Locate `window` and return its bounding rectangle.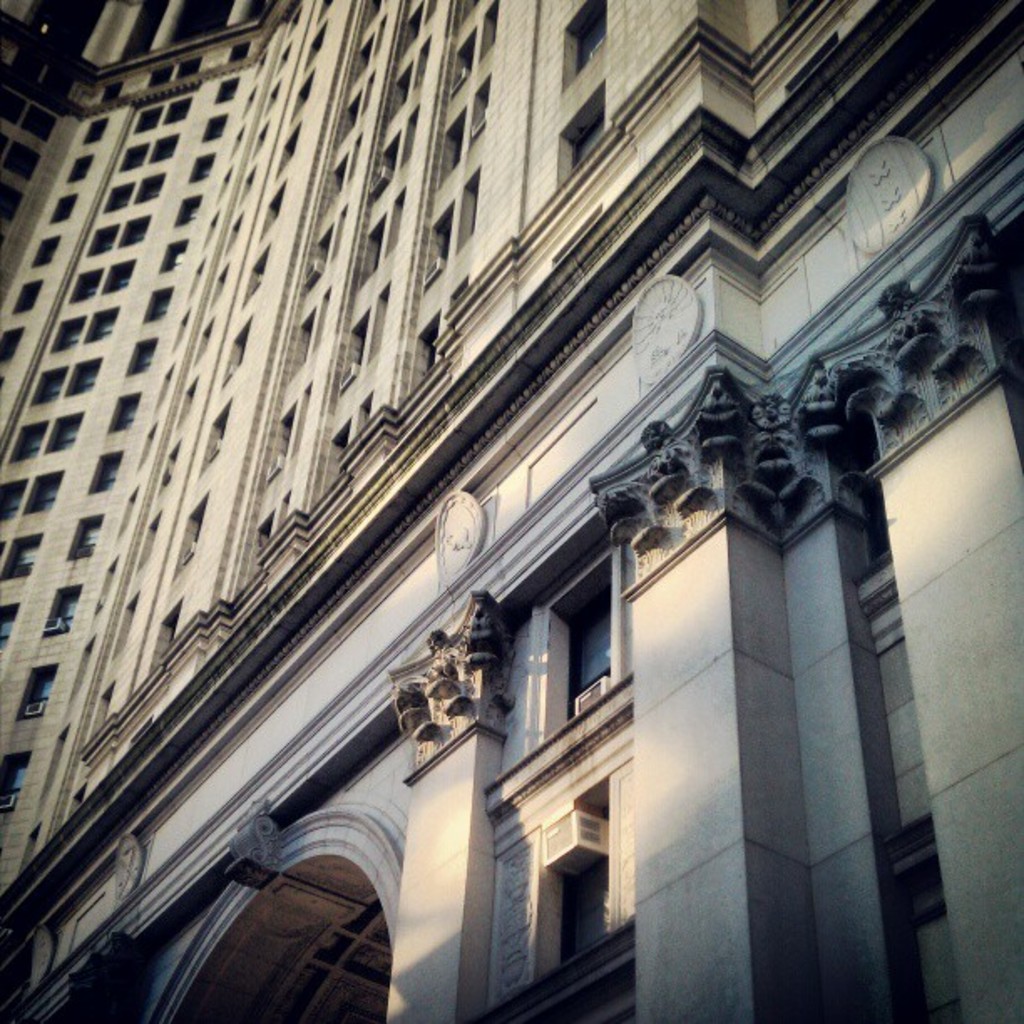
box=[402, 0, 425, 49].
